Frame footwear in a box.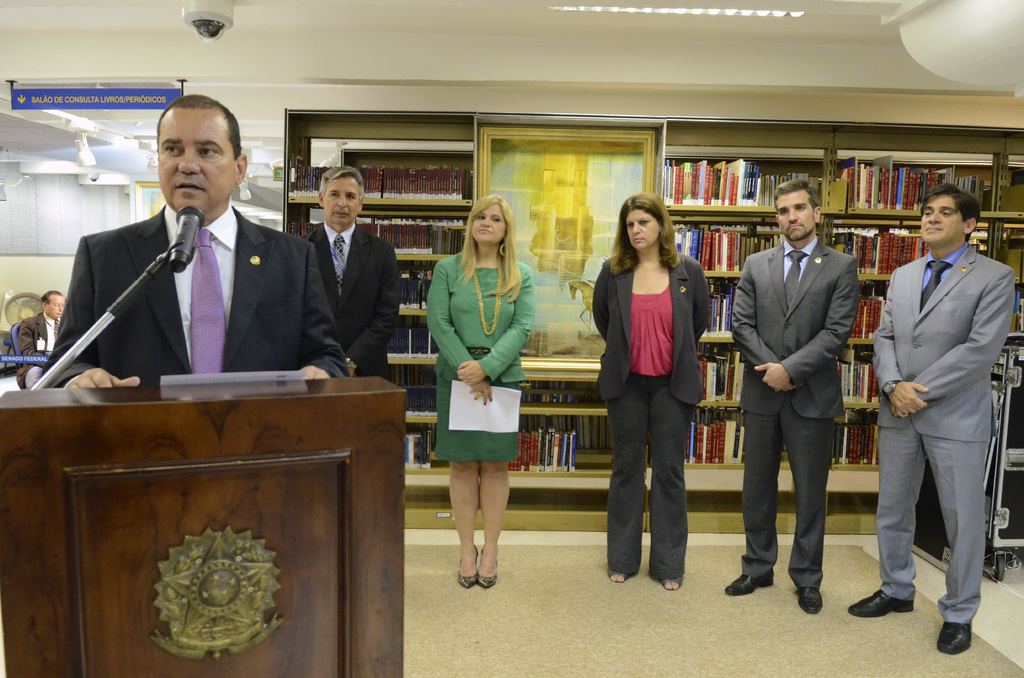
[x1=451, y1=544, x2=476, y2=591].
